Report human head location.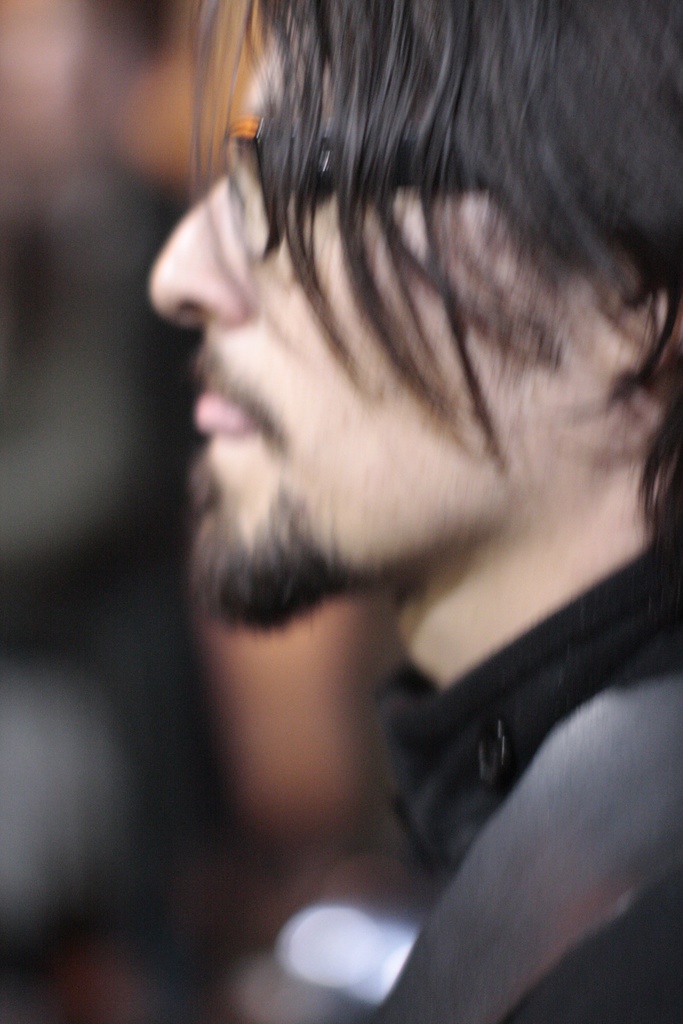
Report: <region>131, 23, 682, 711</region>.
